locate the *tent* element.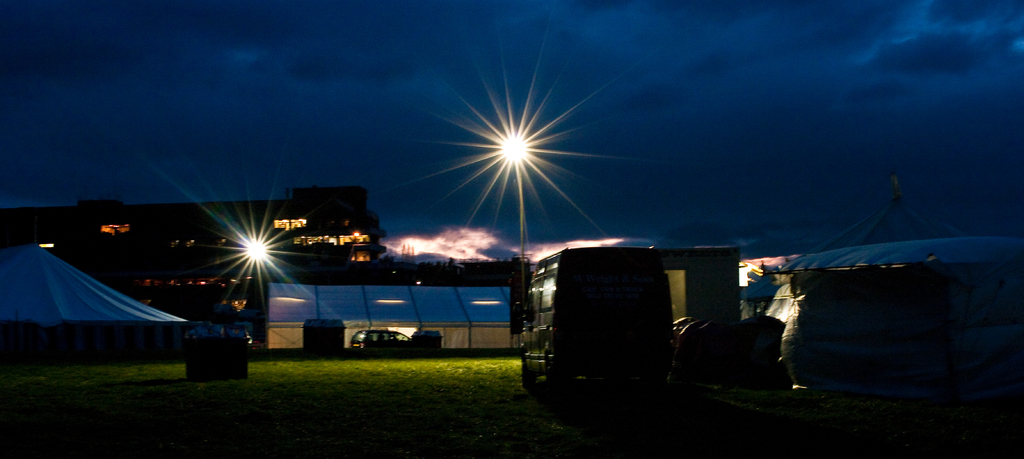
Element bbox: BBox(6, 233, 184, 341).
